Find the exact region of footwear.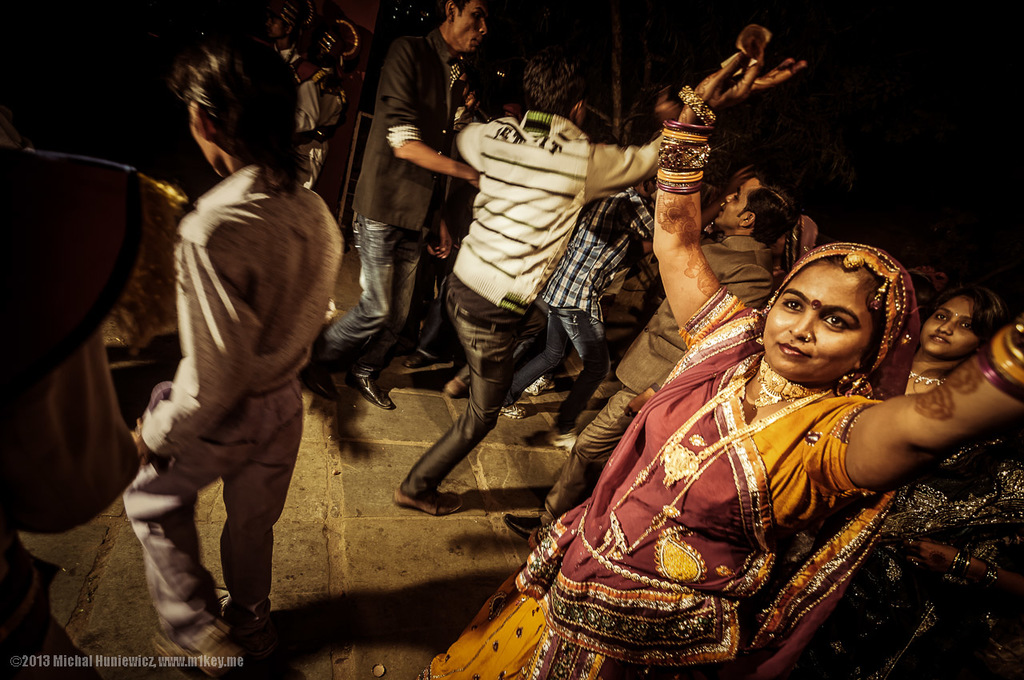
Exact region: [left=498, top=514, right=542, bottom=540].
